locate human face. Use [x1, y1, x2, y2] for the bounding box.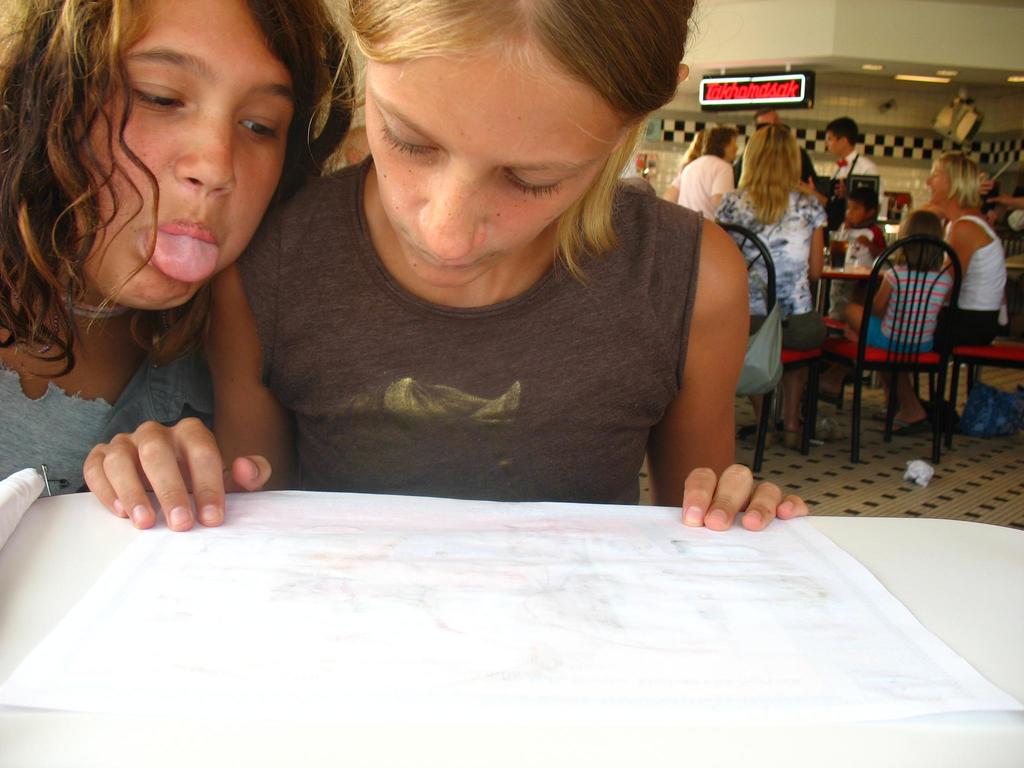
[828, 132, 844, 155].
